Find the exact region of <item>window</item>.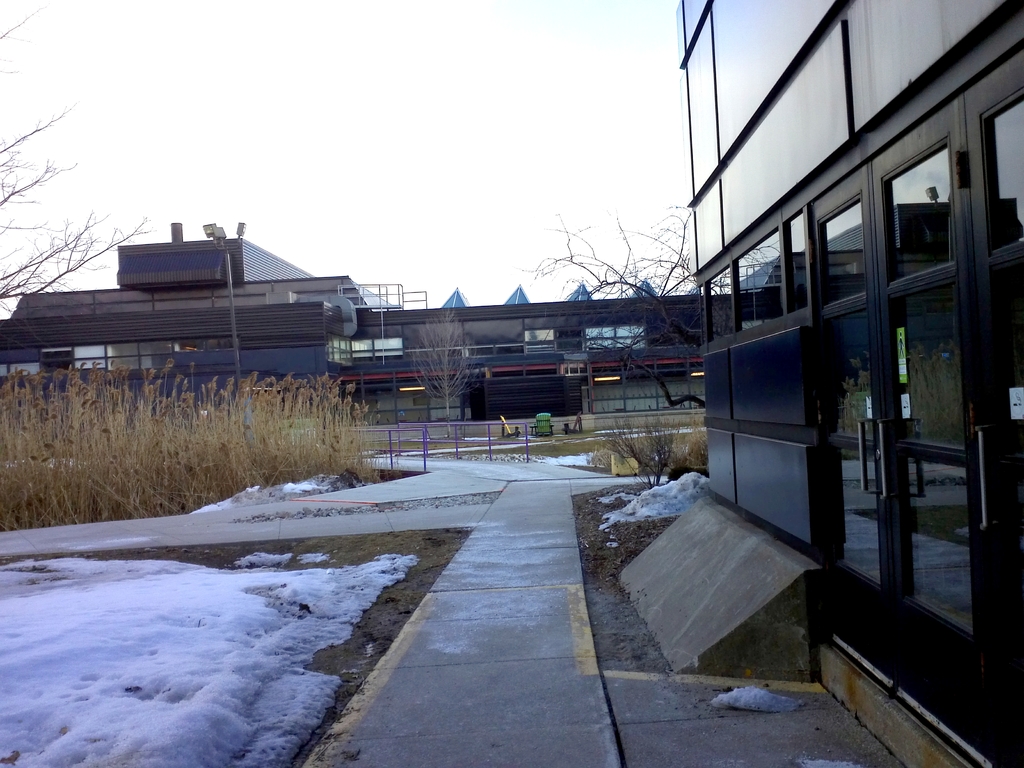
Exact region: 783 200 809 308.
